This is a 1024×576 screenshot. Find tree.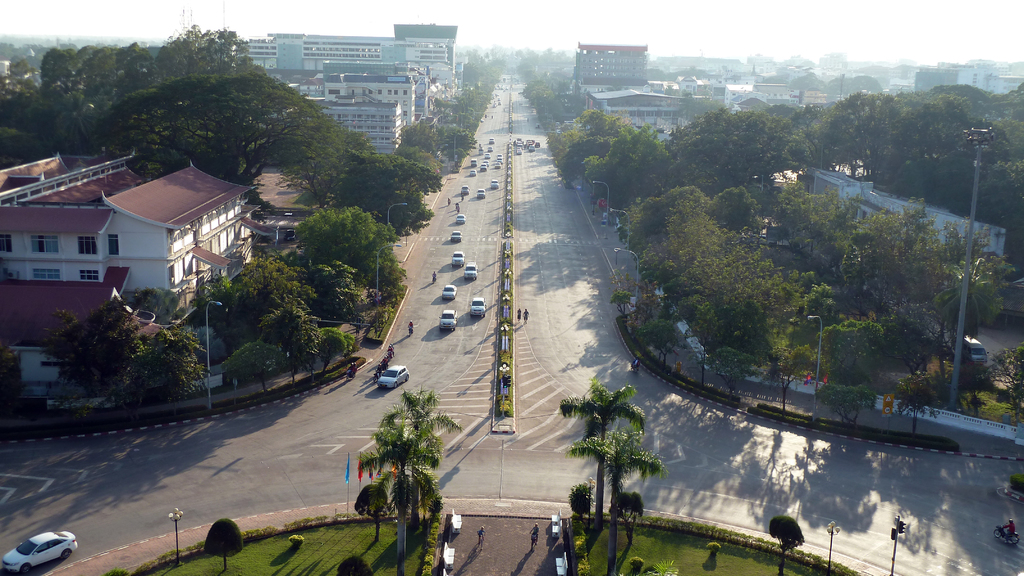
Bounding box: (left=623, top=279, right=681, bottom=348).
